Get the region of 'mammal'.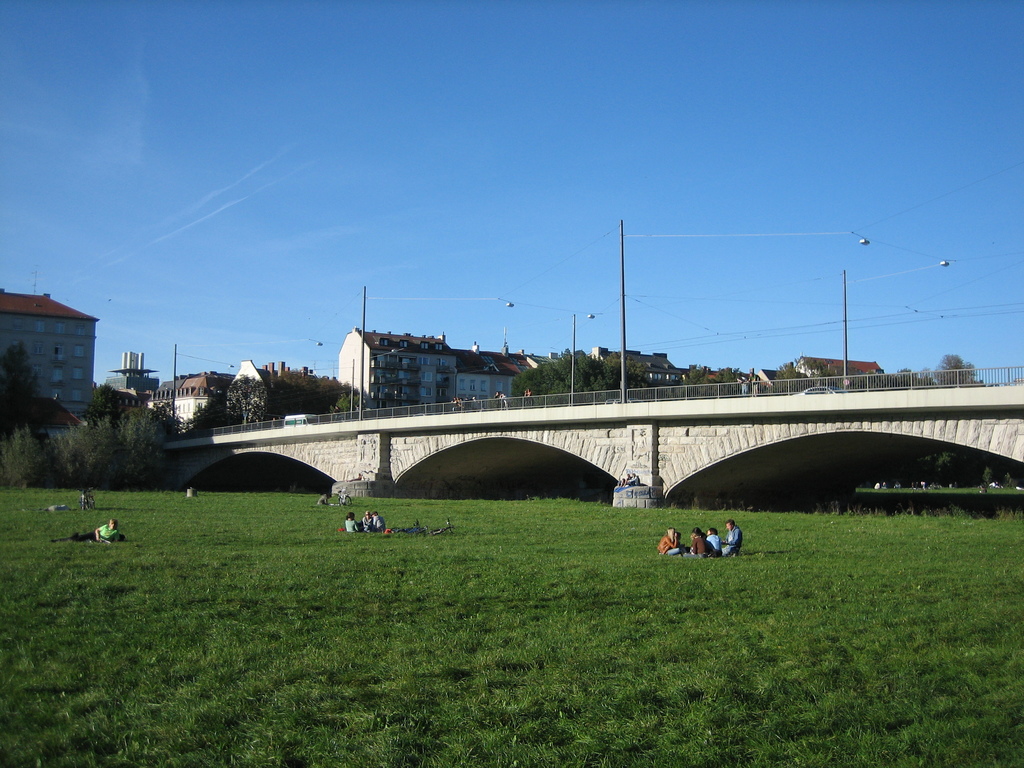
left=451, top=396, right=474, bottom=415.
